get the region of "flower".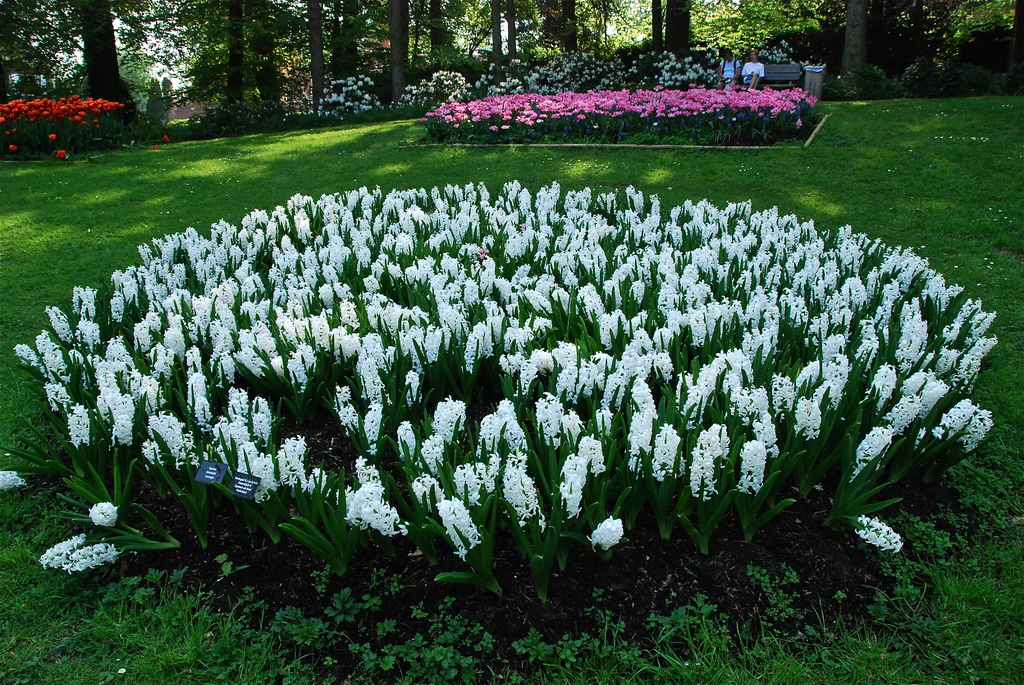
pyautogui.locateOnScreen(35, 536, 88, 569).
